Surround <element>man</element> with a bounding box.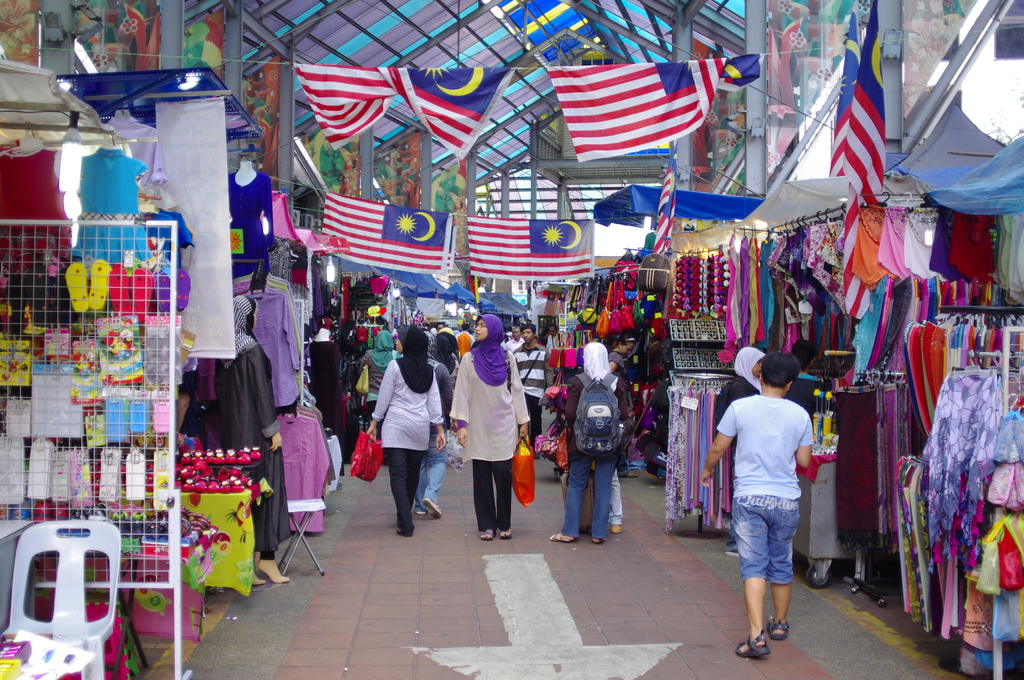
select_region(723, 341, 833, 668).
